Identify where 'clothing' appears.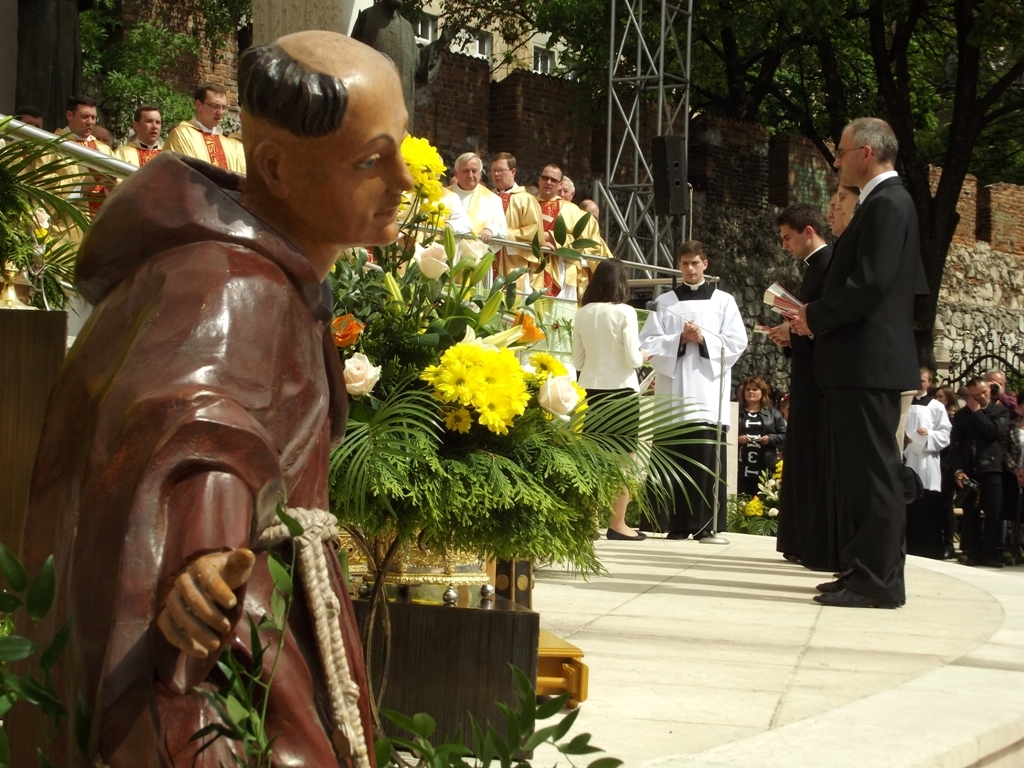
Appears at detection(177, 124, 249, 189).
